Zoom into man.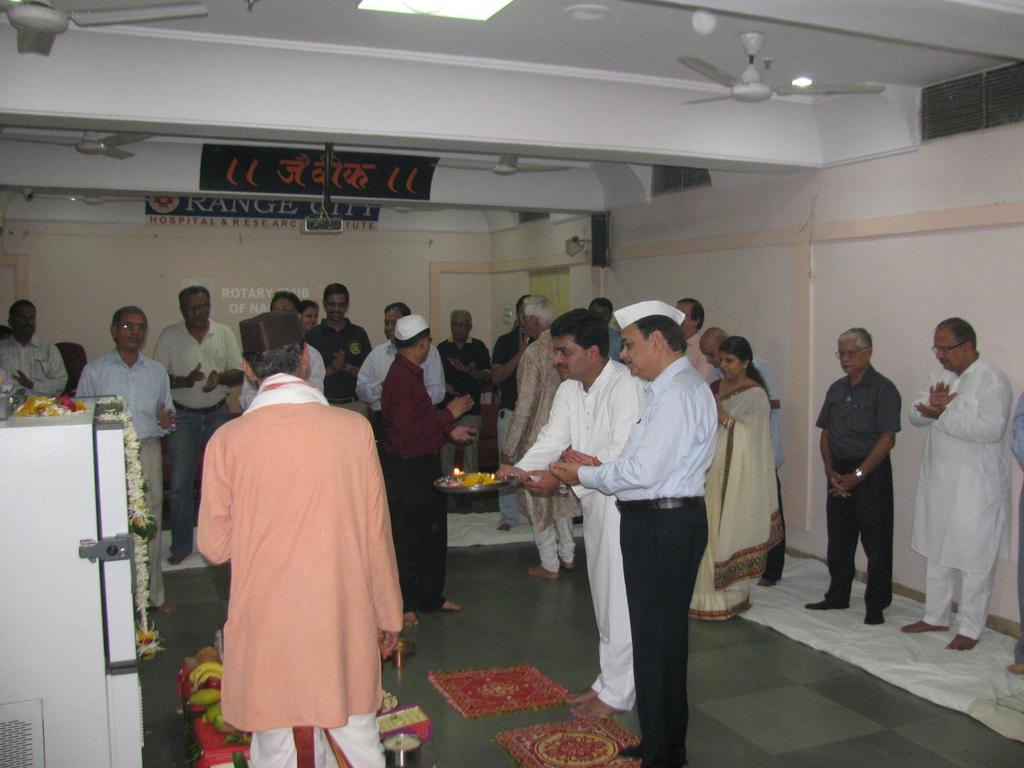
Zoom target: BBox(71, 303, 179, 616).
